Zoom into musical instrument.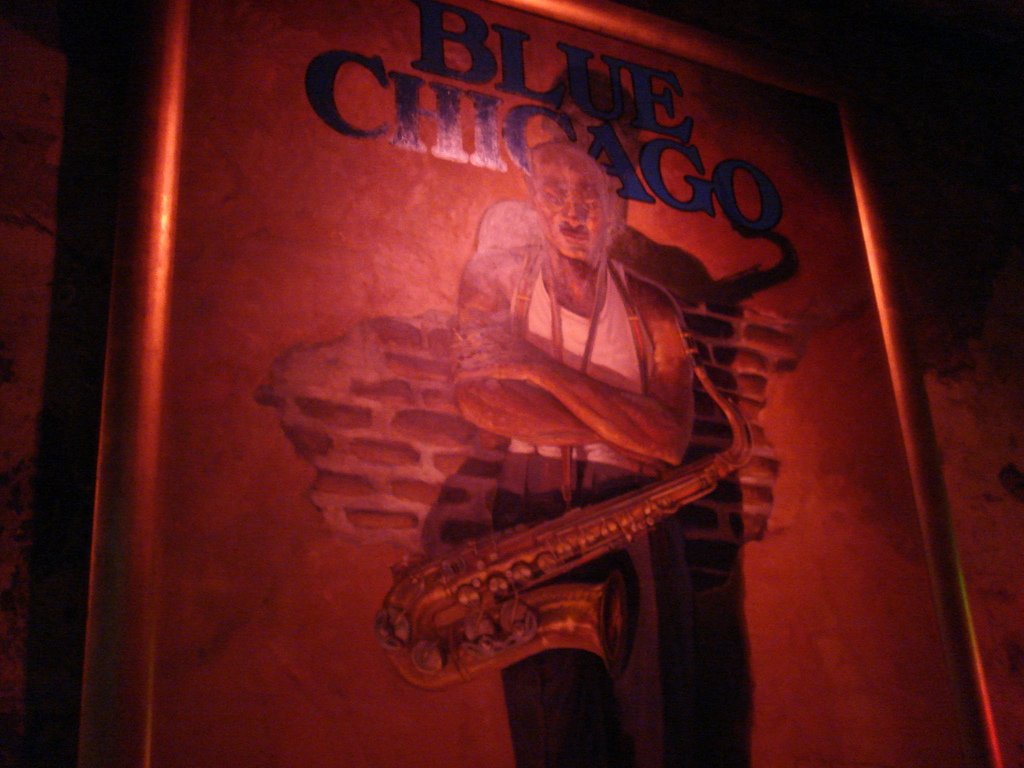
Zoom target: x1=376 y1=341 x2=759 y2=706.
